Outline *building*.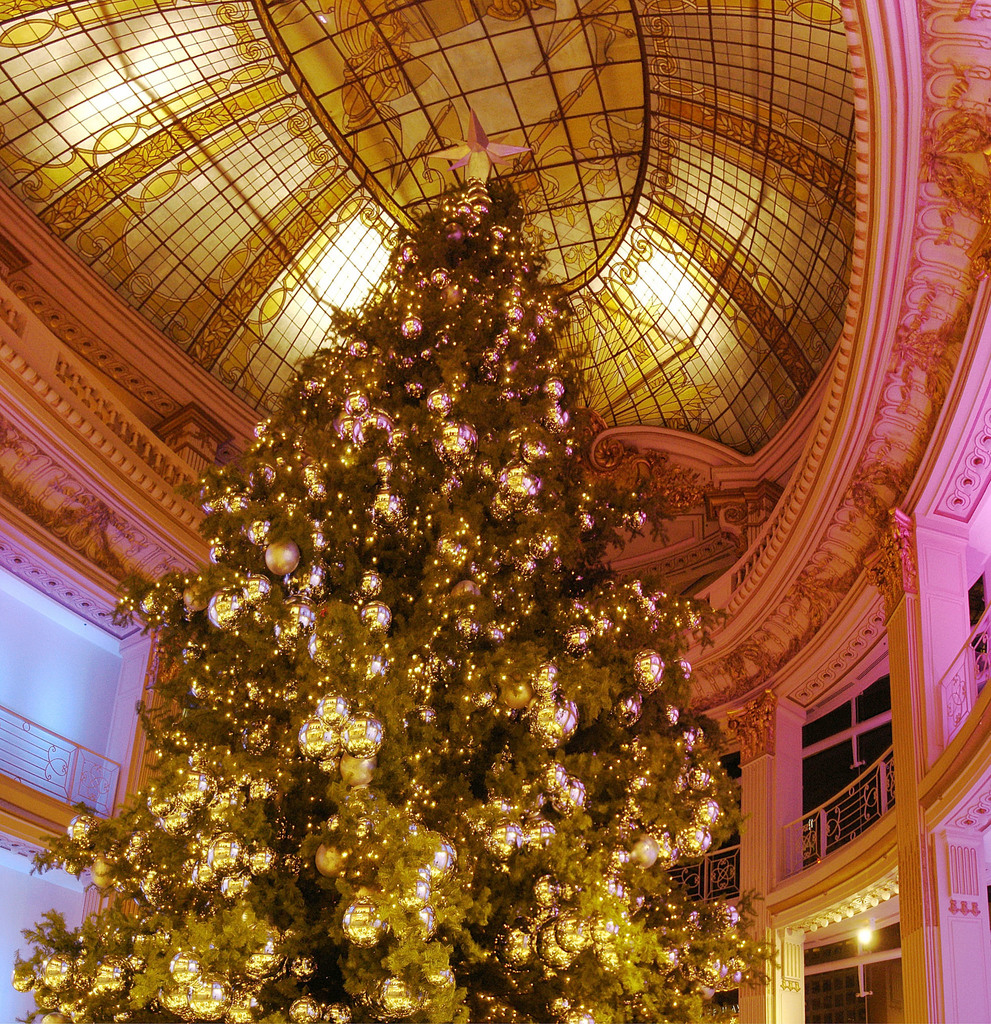
Outline: [x1=0, y1=0, x2=990, y2=1023].
